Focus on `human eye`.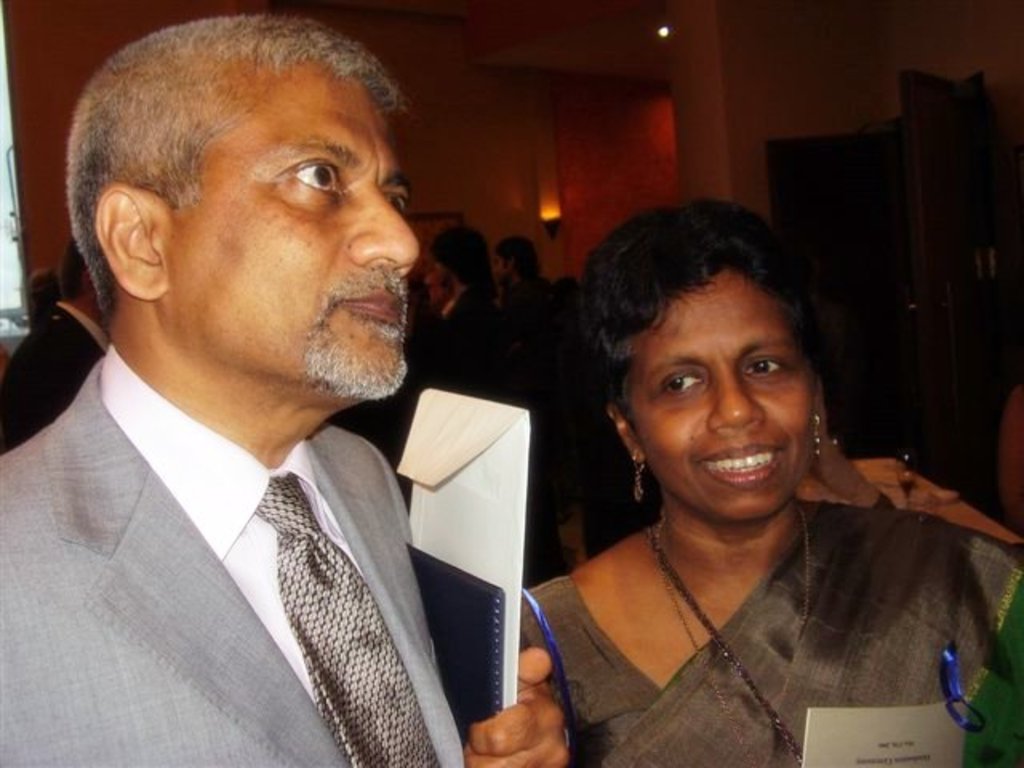
Focused at Rect(389, 190, 403, 216).
